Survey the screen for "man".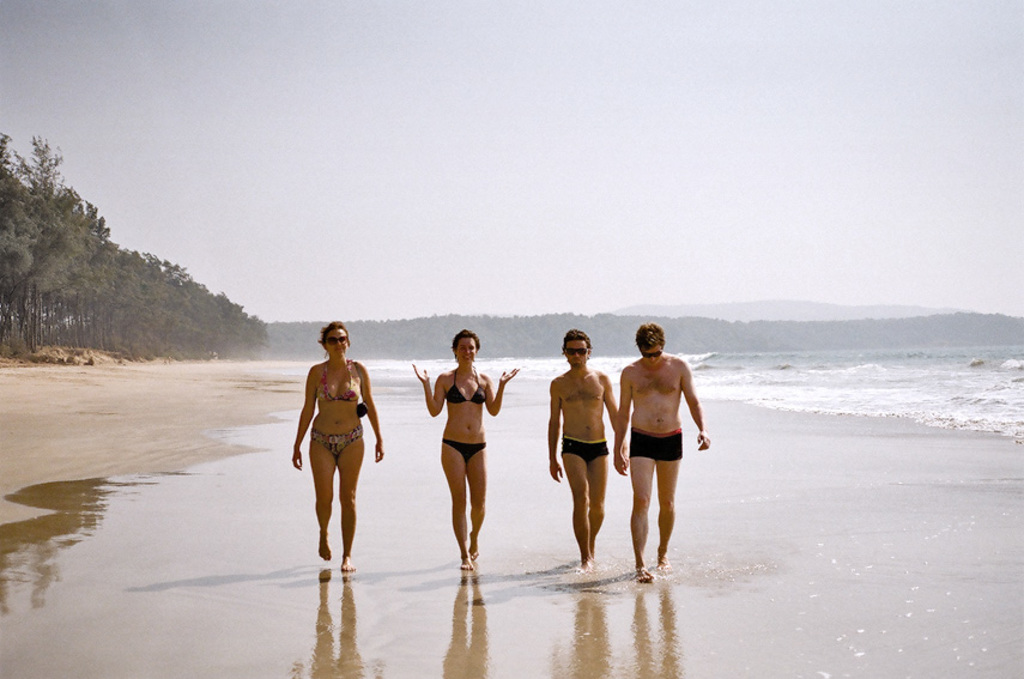
Survey found: left=550, top=326, right=619, bottom=569.
